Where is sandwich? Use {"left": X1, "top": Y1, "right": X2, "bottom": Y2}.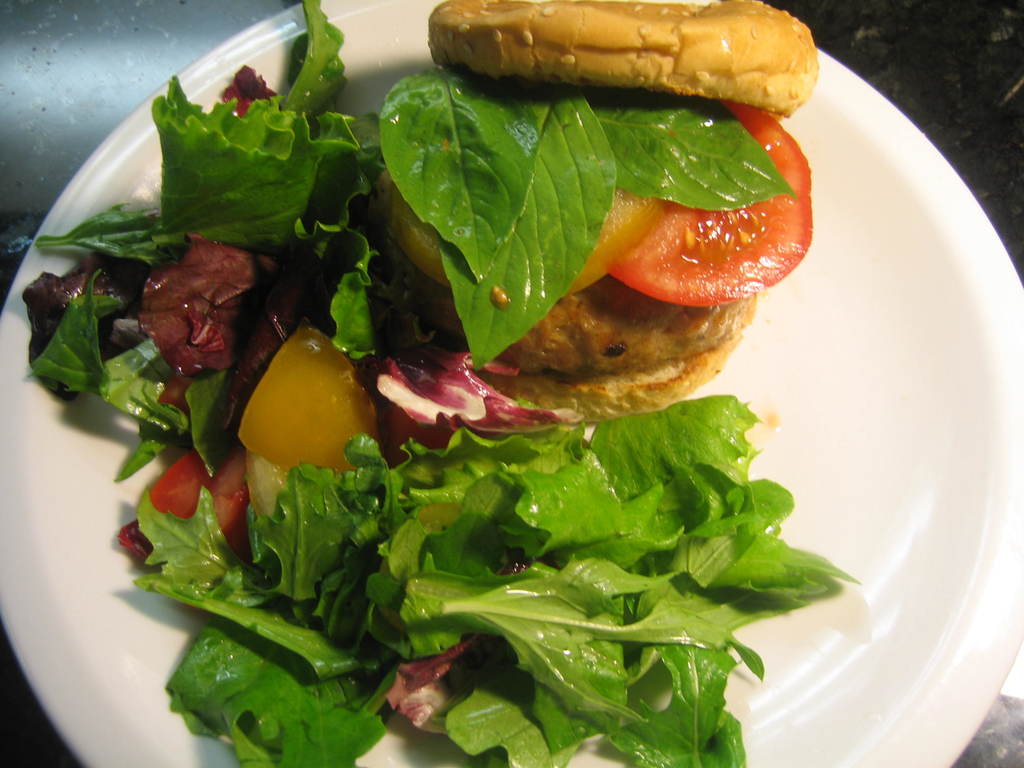
{"left": 385, "top": 0, "right": 816, "bottom": 441}.
